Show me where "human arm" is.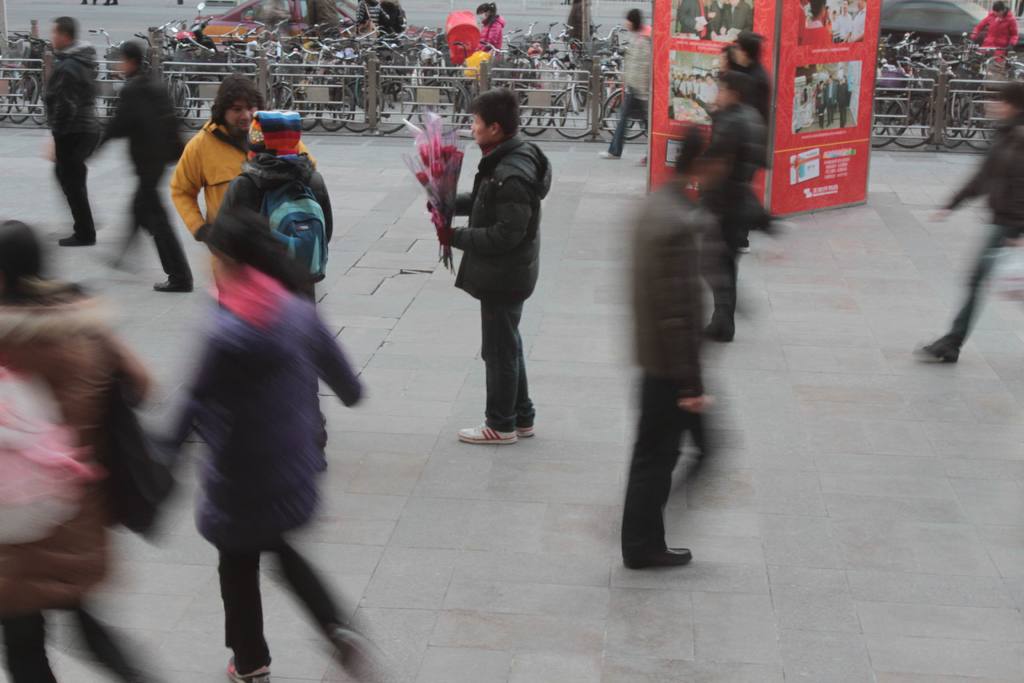
"human arm" is at Rect(164, 340, 221, 475).
